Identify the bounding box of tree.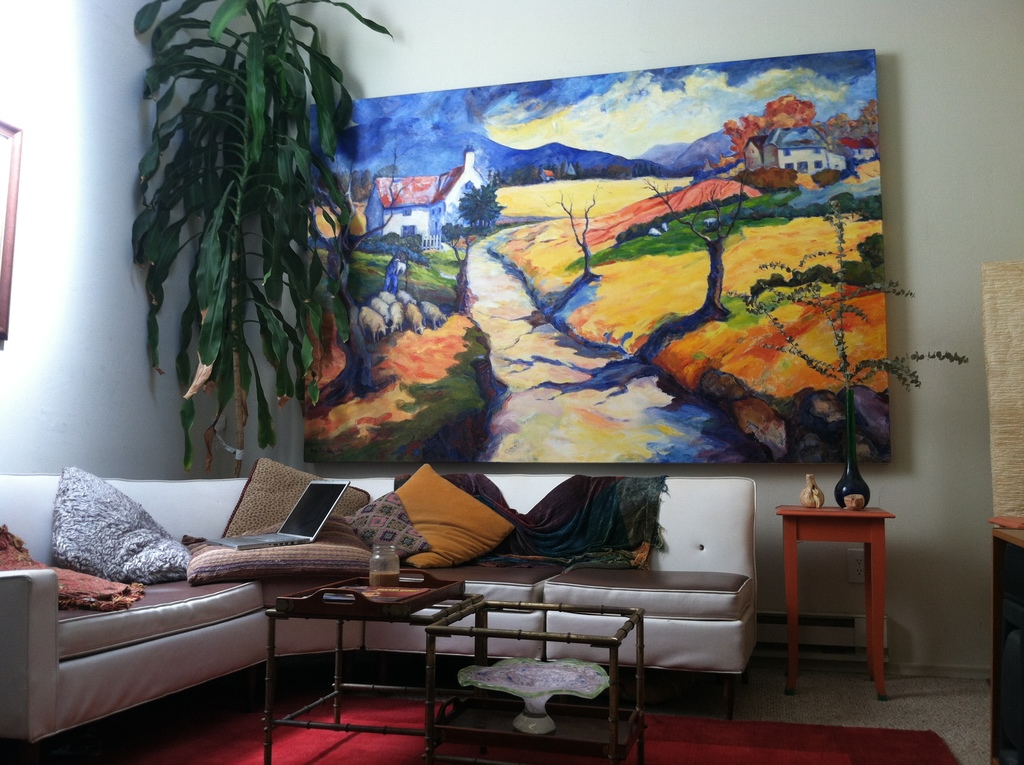
locate(338, 226, 431, 262).
